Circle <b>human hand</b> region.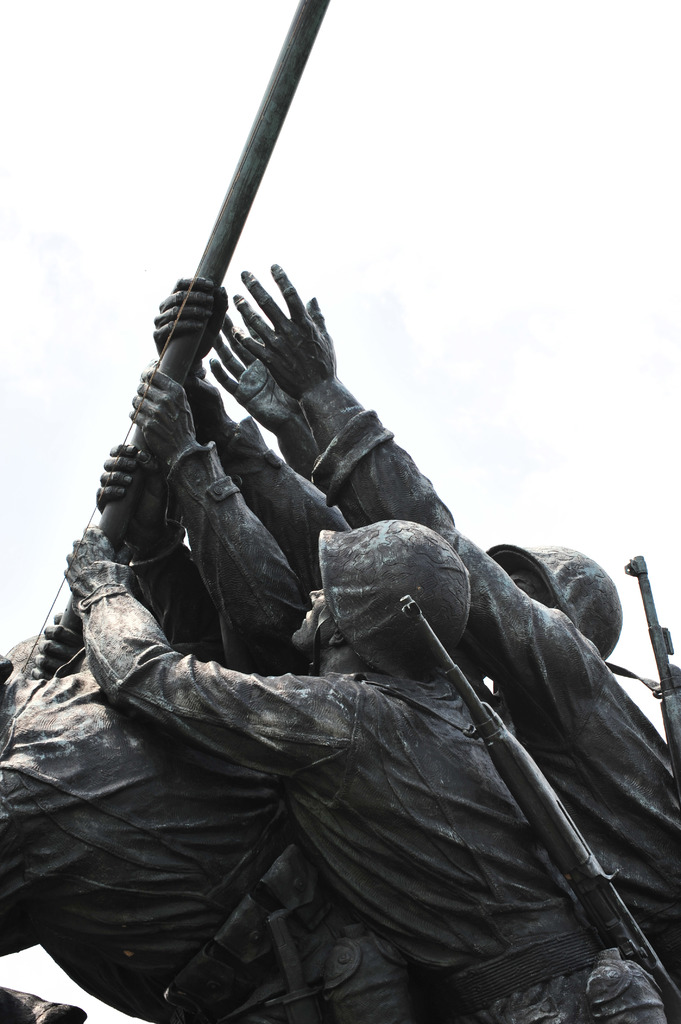
Region: bbox=[147, 358, 229, 435].
